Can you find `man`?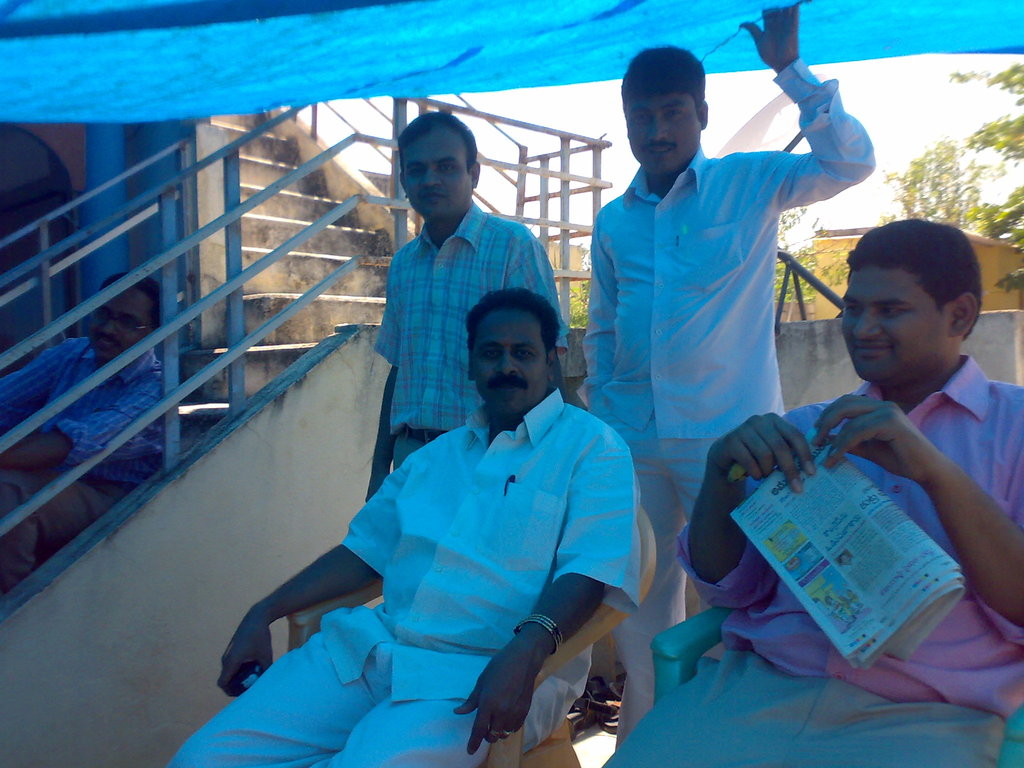
Yes, bounding box: BBox(602, 210, 1023, 767).
